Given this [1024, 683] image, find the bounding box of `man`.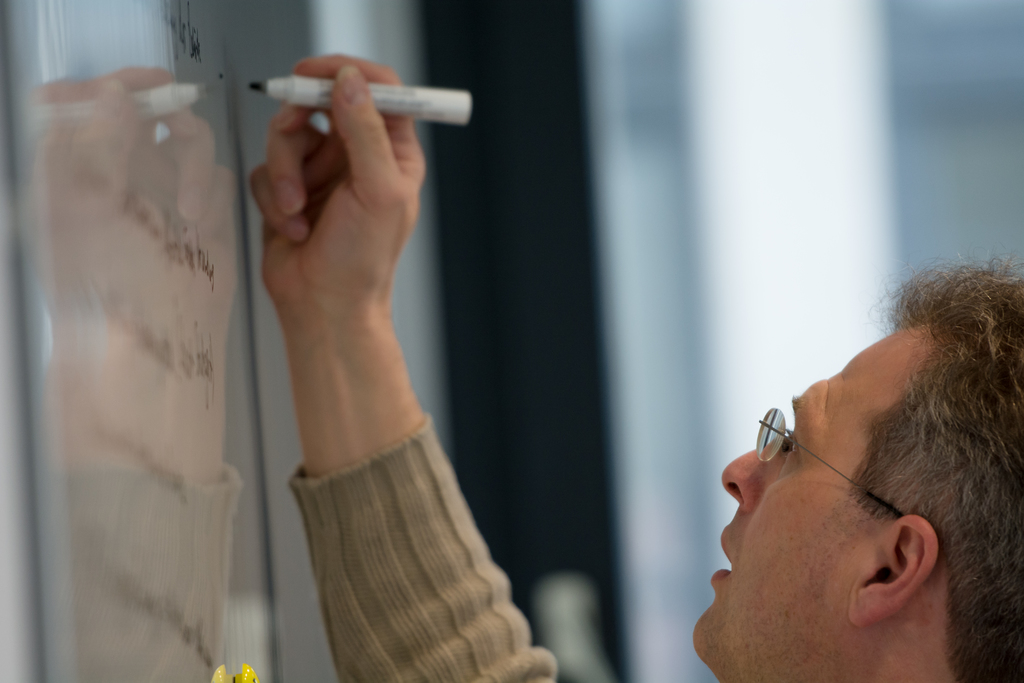
x1=248 y1=53 x2=1023 y2=682.
